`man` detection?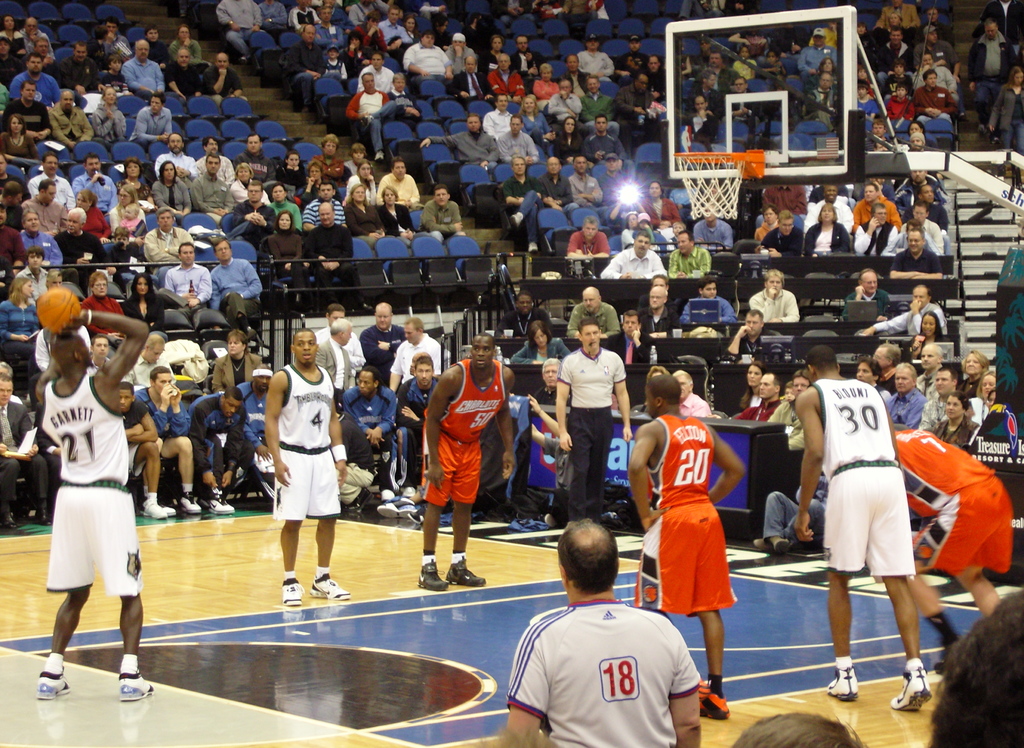
399,32,448,93
